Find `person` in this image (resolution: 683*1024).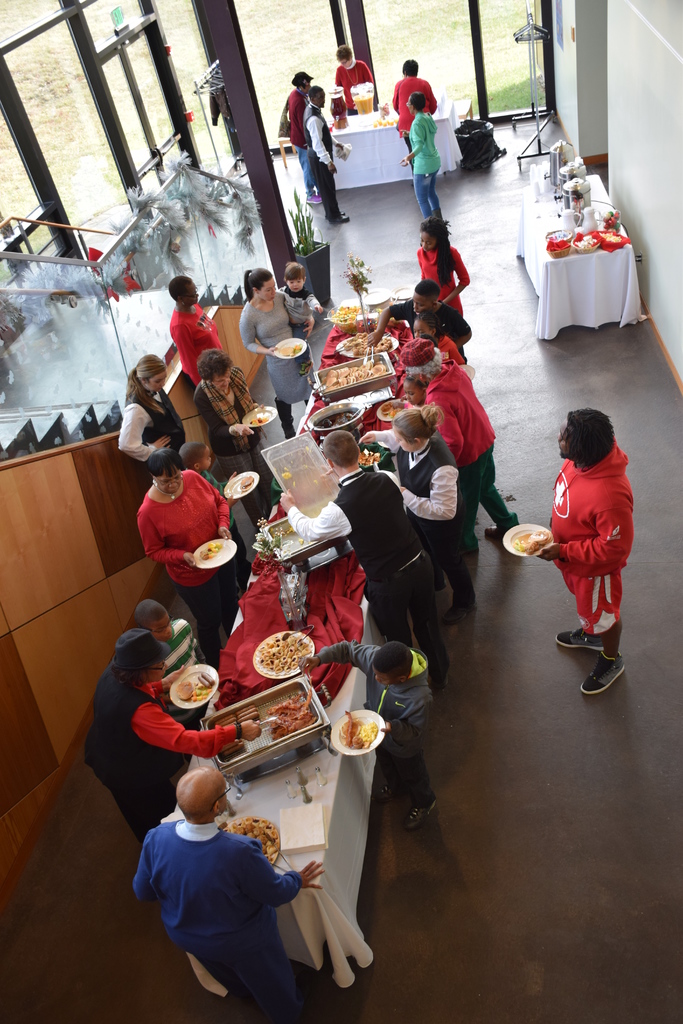
[280, 74, 313, 148].
